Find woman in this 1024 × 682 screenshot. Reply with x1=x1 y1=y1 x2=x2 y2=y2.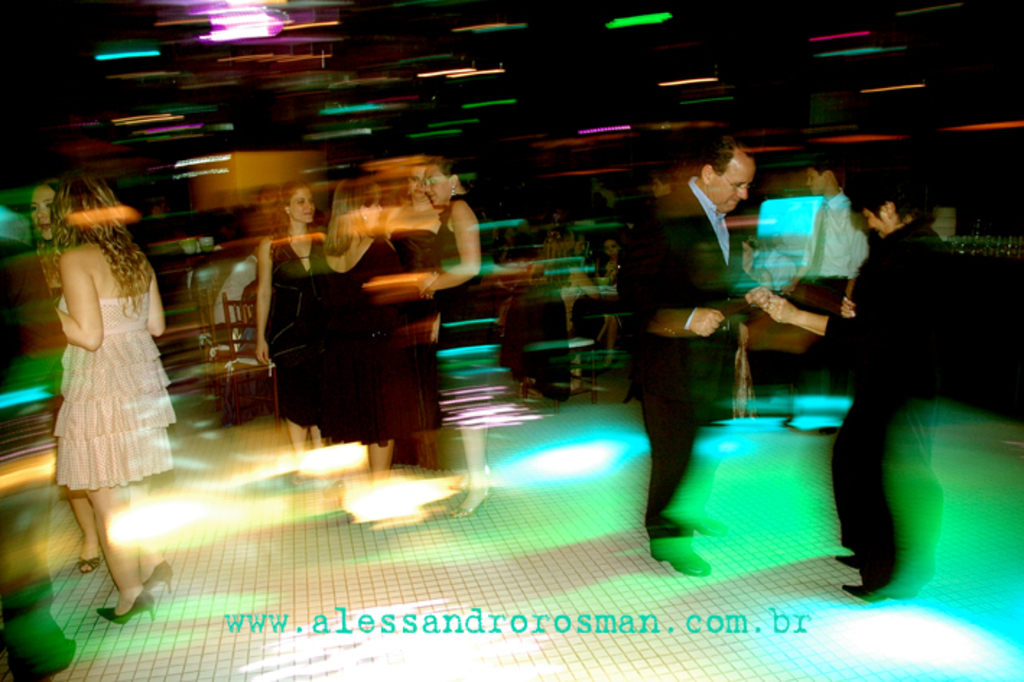
x1=51 y1=173 x2=173 y2=624.
